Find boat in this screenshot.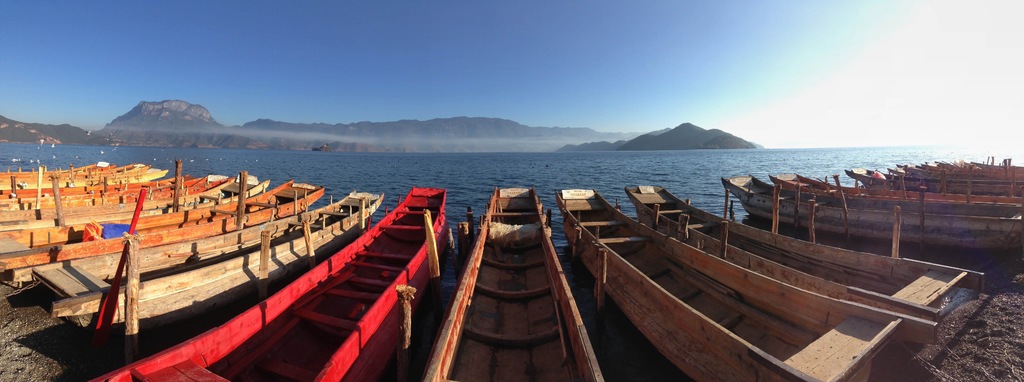
The bounding box for boat is bbox(0, 155, 163, 203).
